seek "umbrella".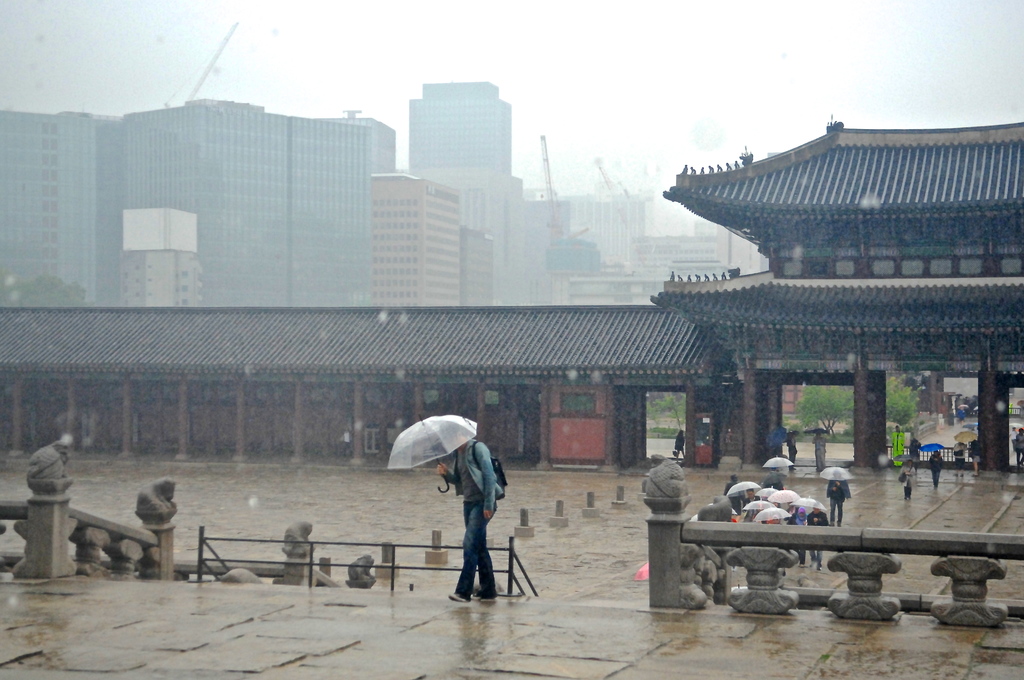
select_region(806, 424, 827, 437).
